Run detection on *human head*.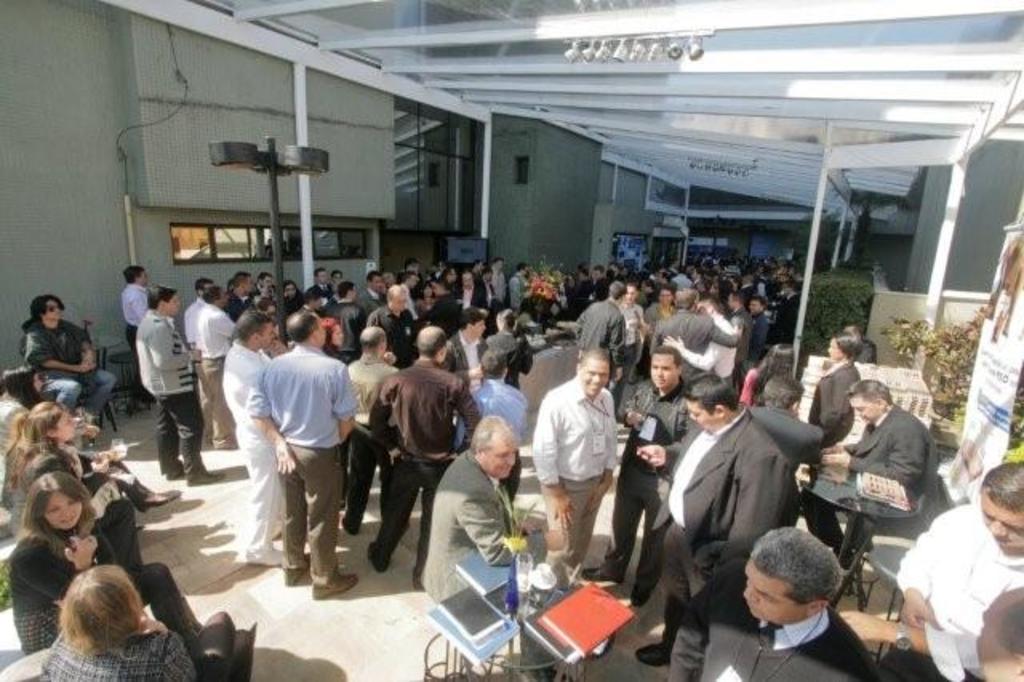
Result: select_region(658, 287, 672, 306).
